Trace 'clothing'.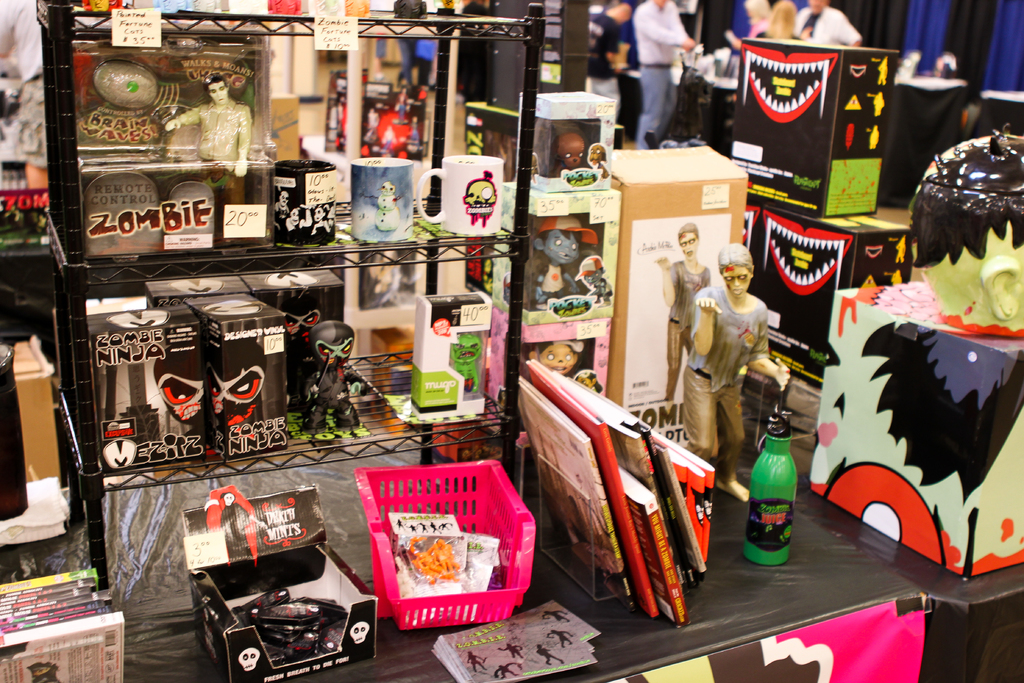
Traced to (x1=635, y1=0, x2=690, y2=151).
